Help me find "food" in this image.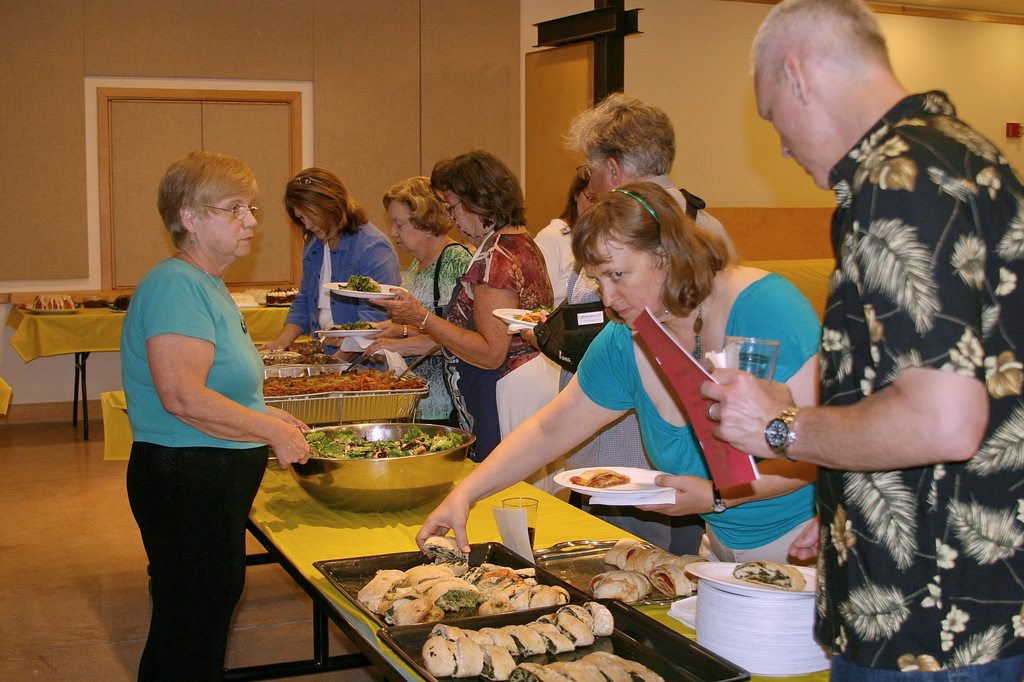
Found it: <region>111, 292, 131, 309</region>.
